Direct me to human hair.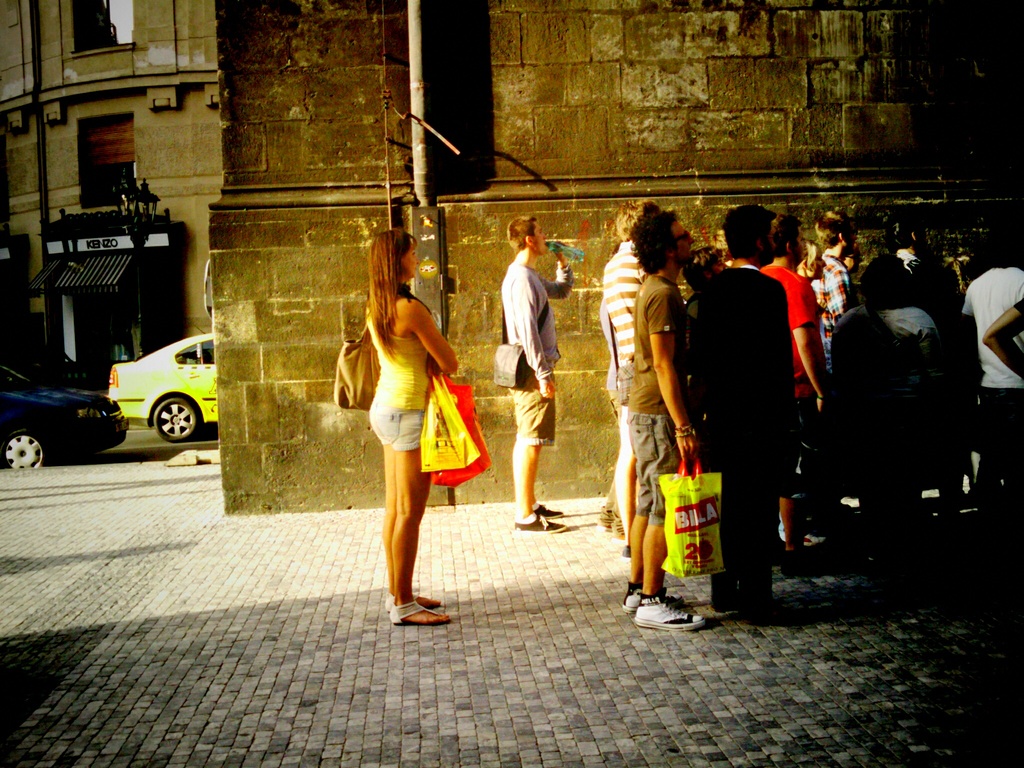
Direction: 643 198 673 269.
